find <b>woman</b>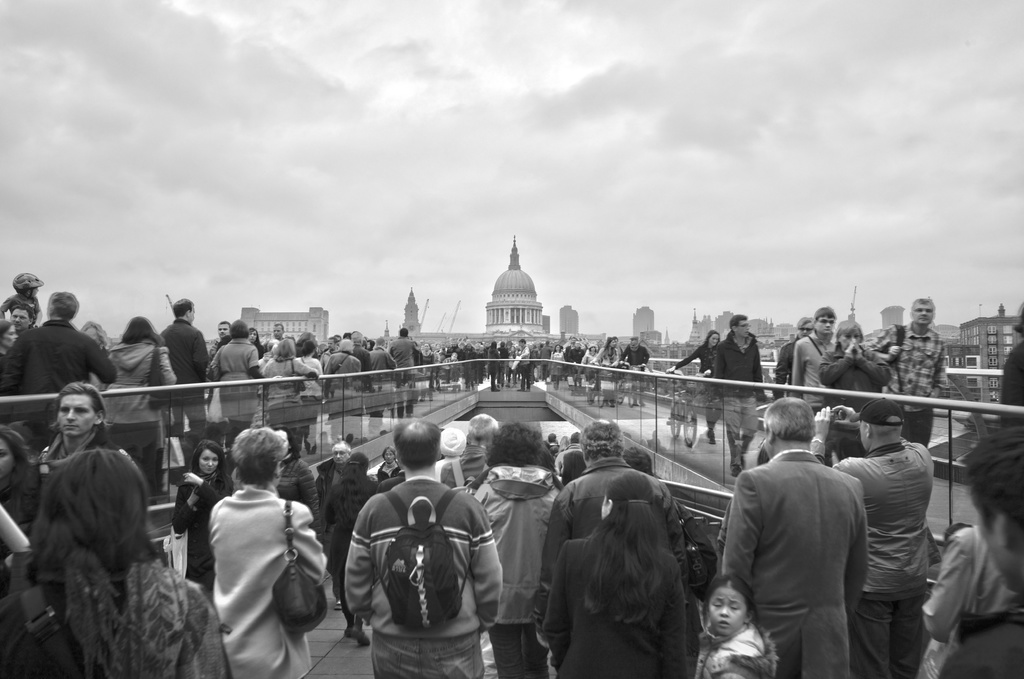
<box>171,444,228,585</box>
